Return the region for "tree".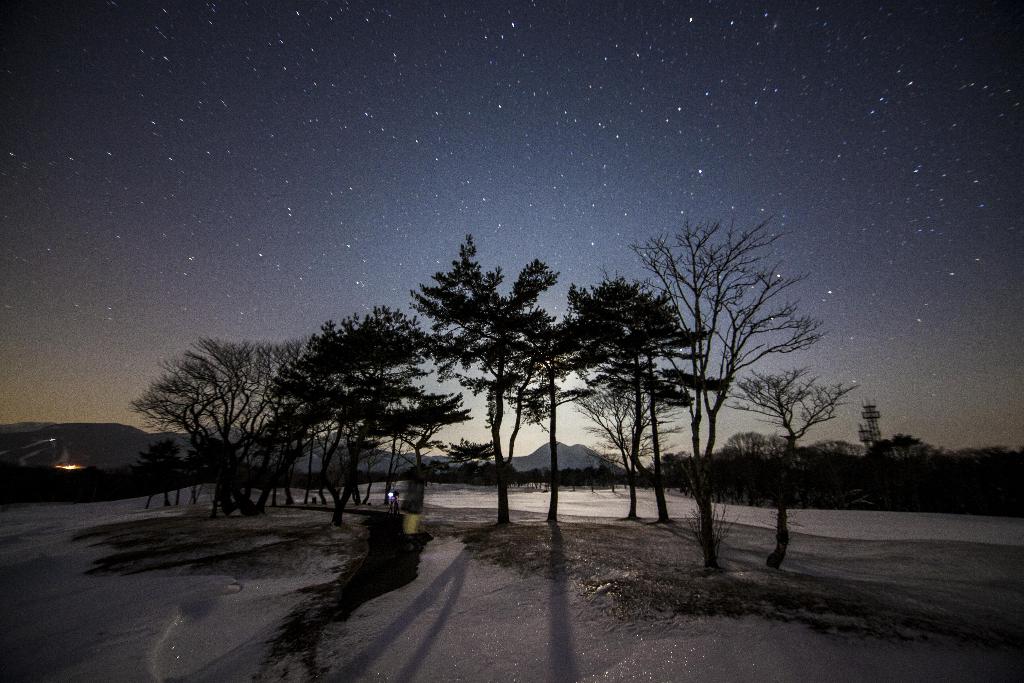
[left=271, top=308, right=468, bottom=525].
